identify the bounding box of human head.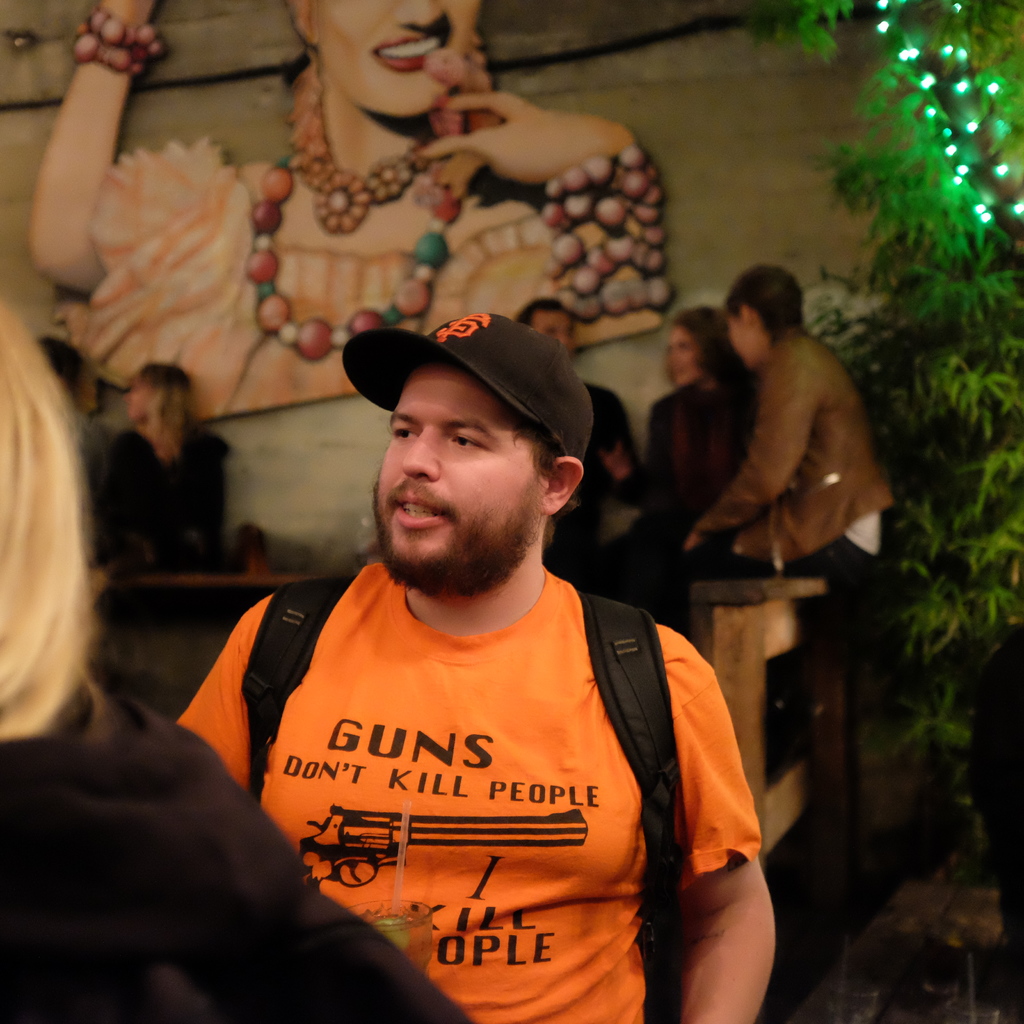
detection(518, 295, 579, 355).
